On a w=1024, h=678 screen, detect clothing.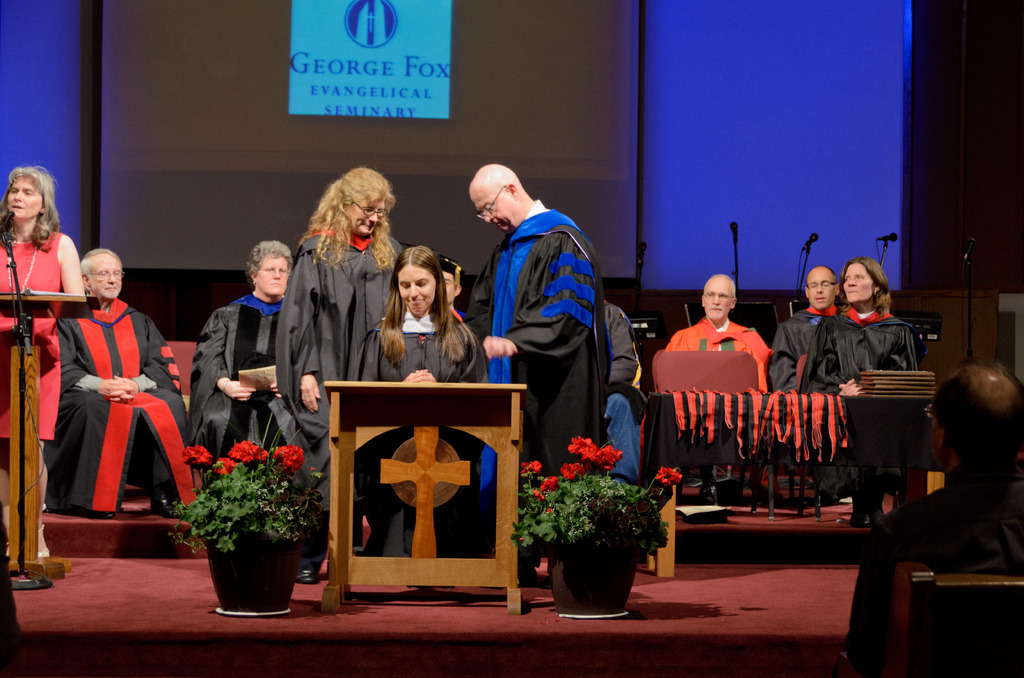
(602, 397, 639, 476).
